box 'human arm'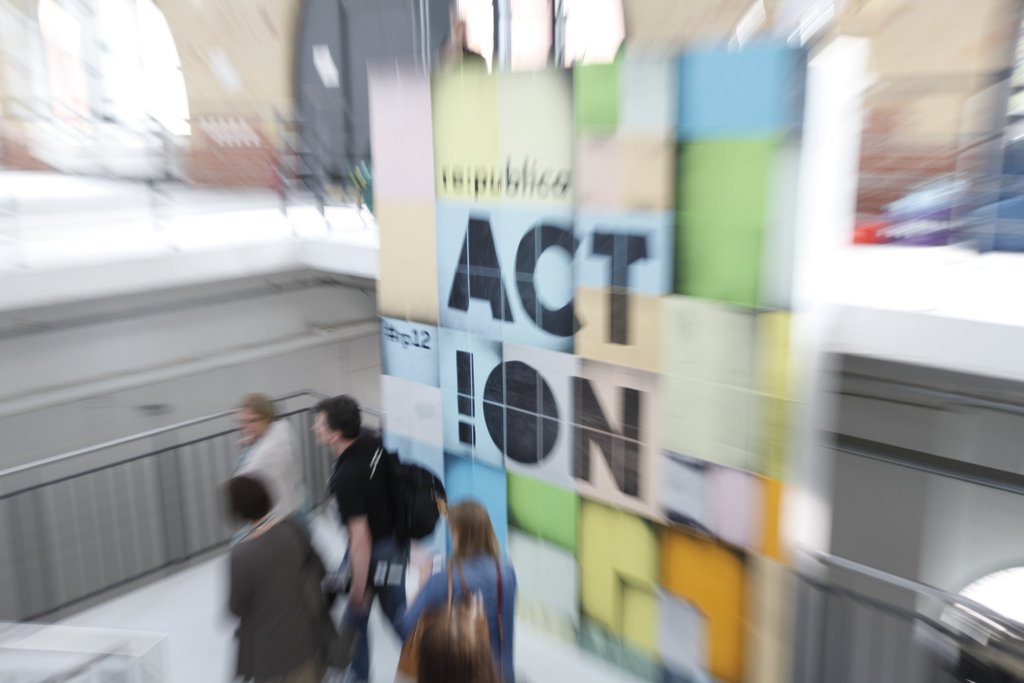
342/518/371/613
